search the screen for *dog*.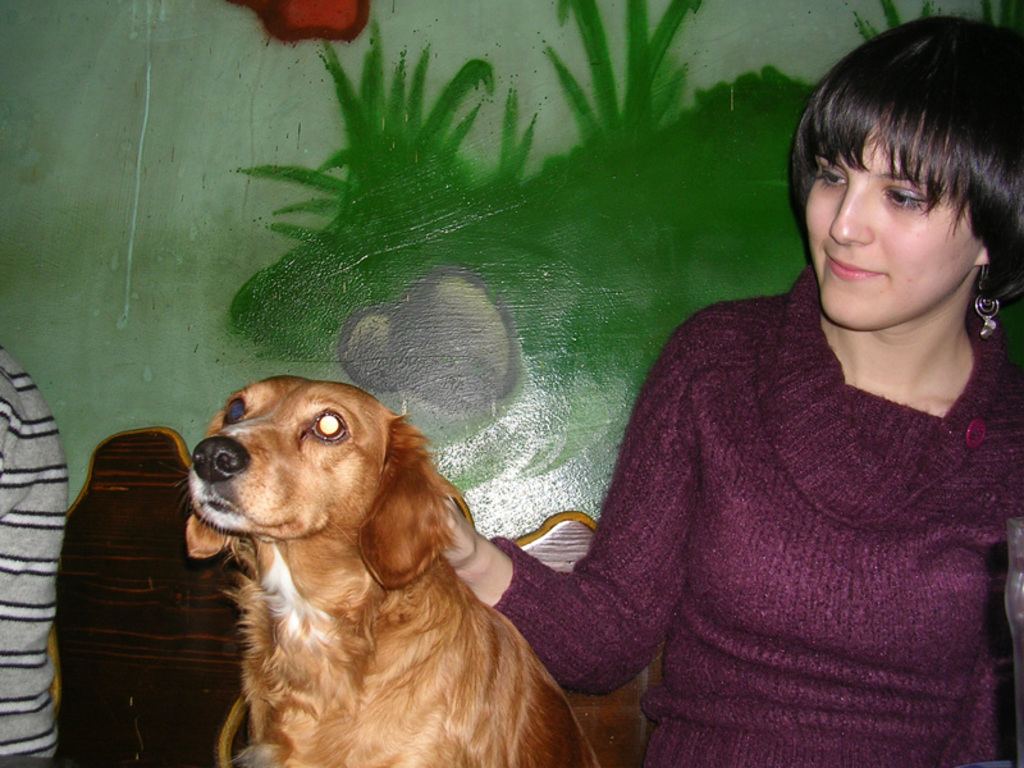
Found at box=[180, 372, 602, 767].
